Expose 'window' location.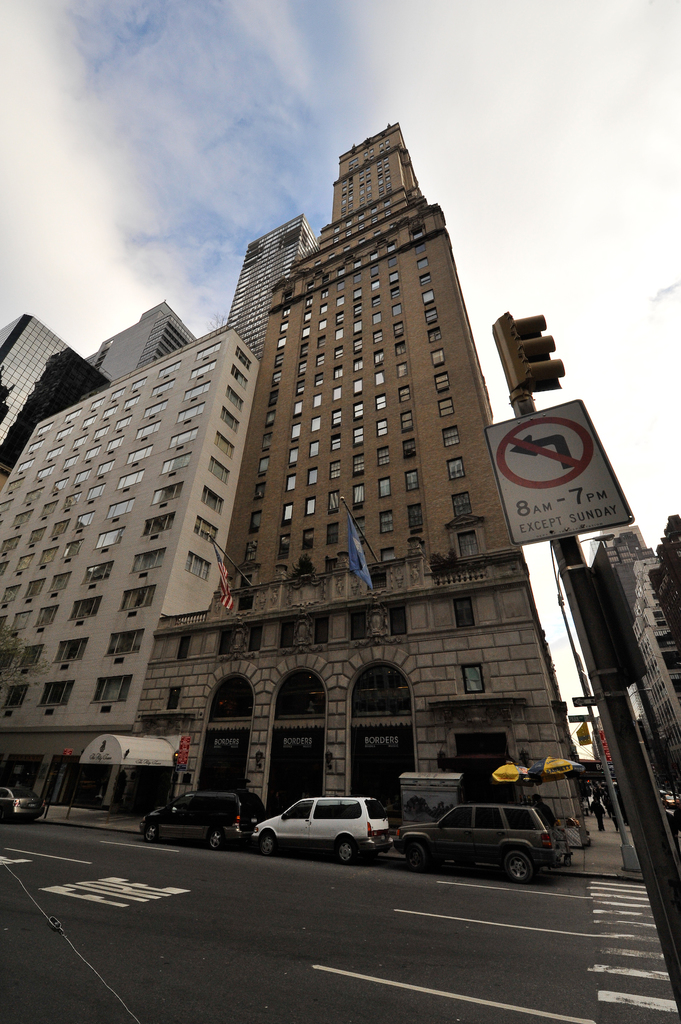
Exposed at pyautogui.locateOnScreen(285, 305, 288, 316).
